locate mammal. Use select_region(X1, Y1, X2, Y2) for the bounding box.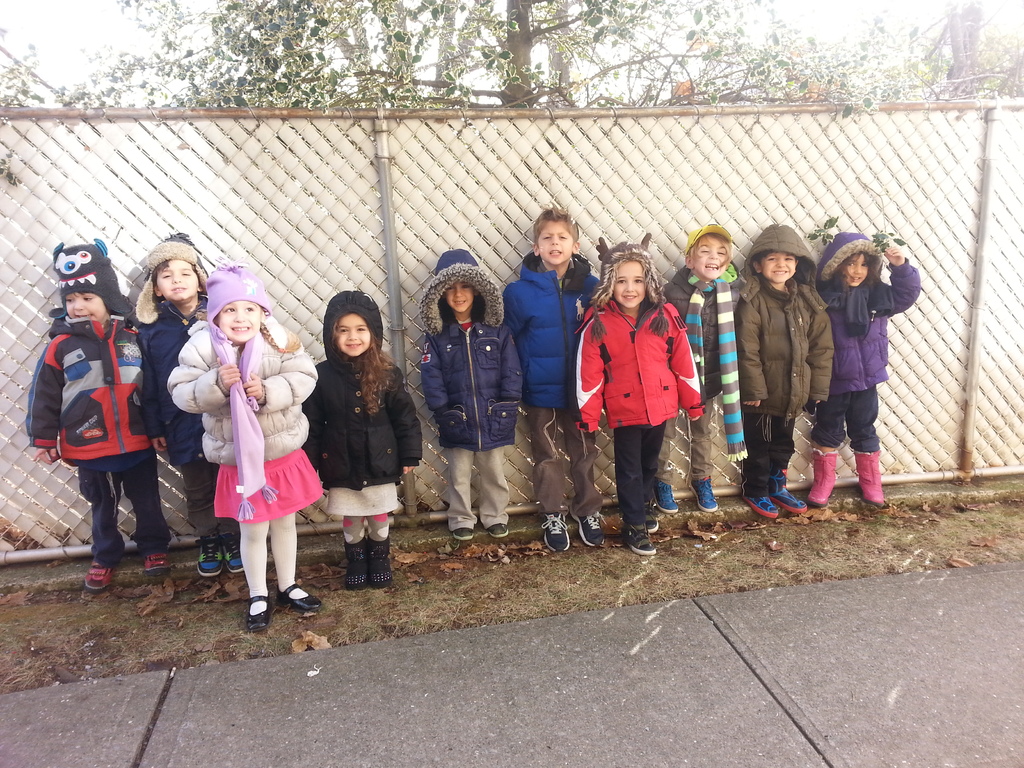
select_region(132, 231, 217, 582).
